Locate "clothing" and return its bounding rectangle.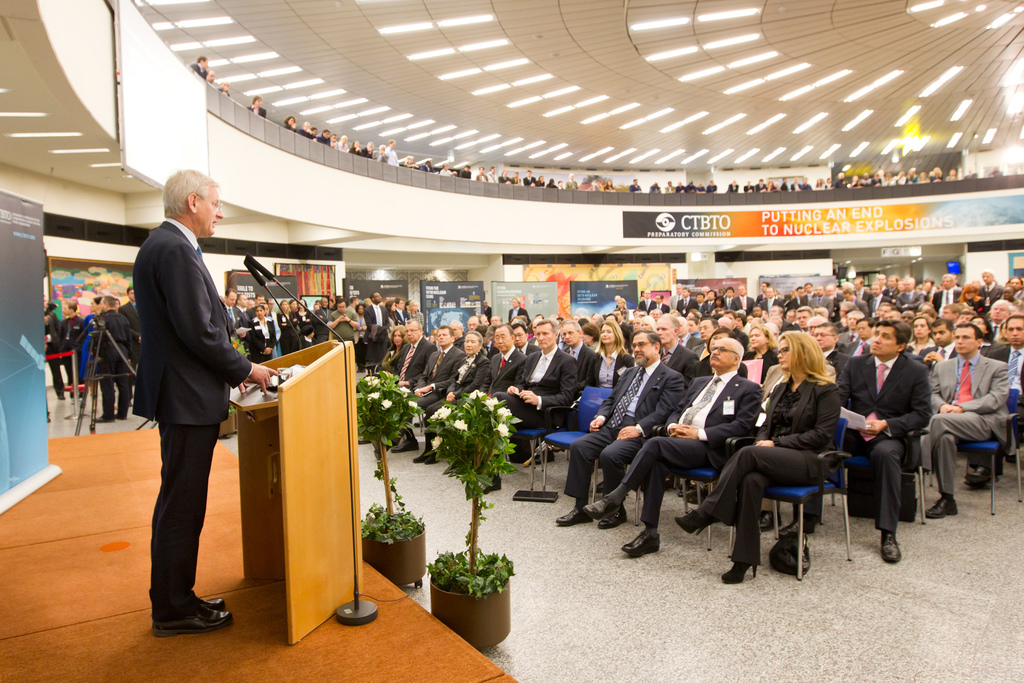
detection(459, 166, 474, 177).
